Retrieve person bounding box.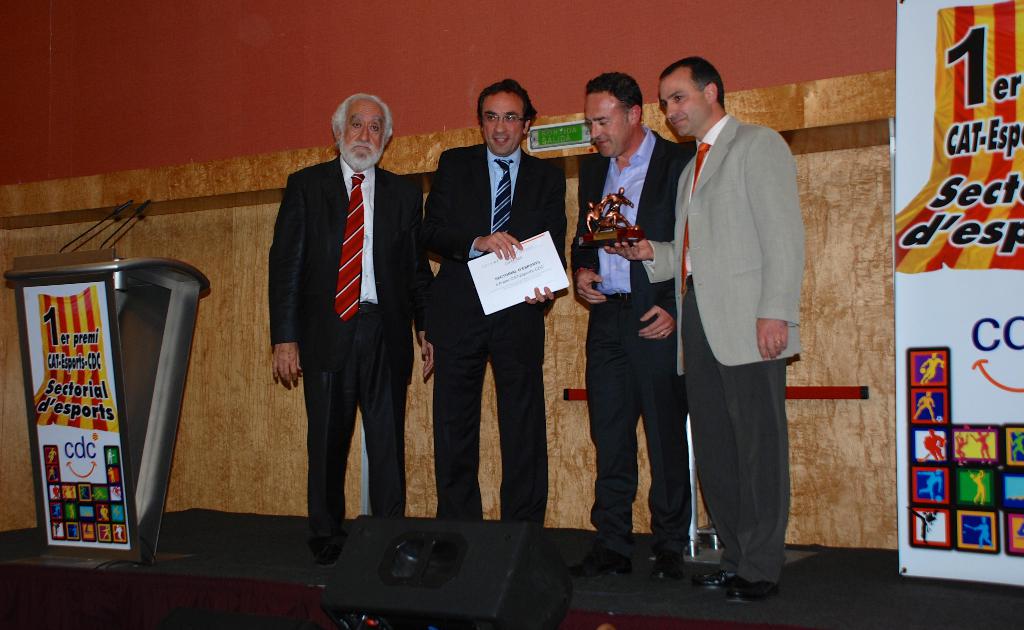
Bounding box: [913,390,942,423].
